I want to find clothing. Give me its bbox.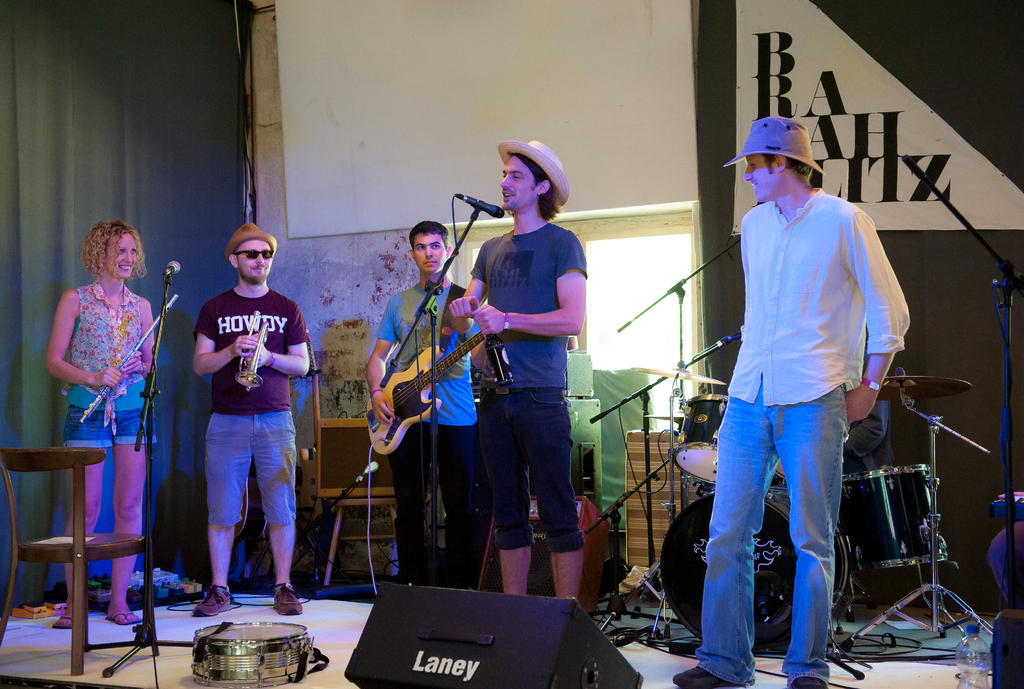
378, 279, 483, 586.
